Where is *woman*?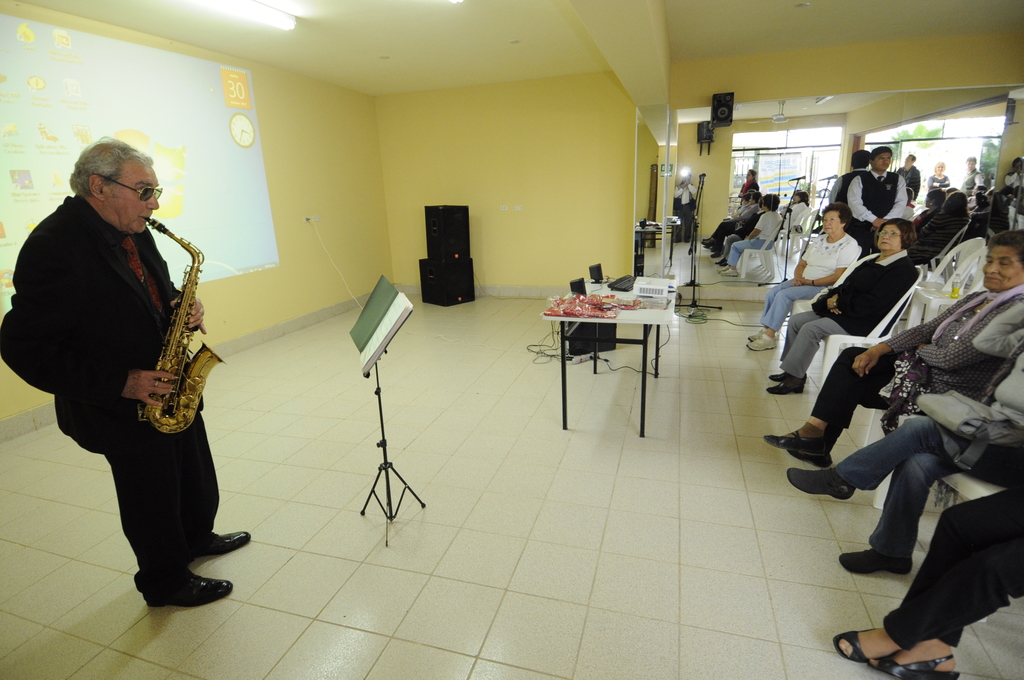
[915, 188, 977, 250].
